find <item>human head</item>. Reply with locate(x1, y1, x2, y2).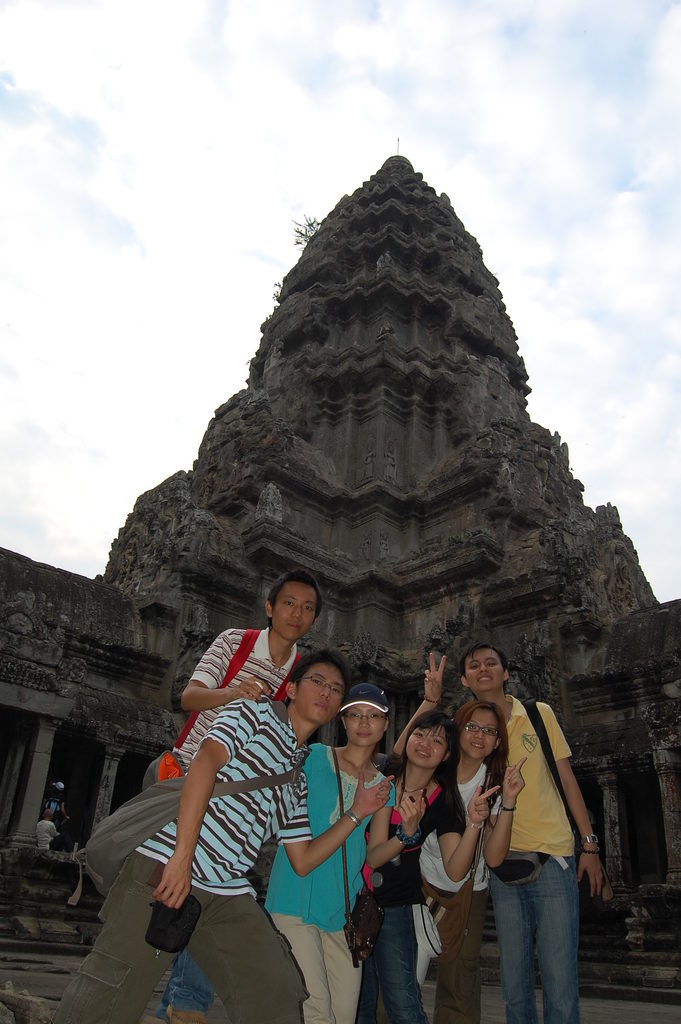
locate(267, 573, 322, 641).
